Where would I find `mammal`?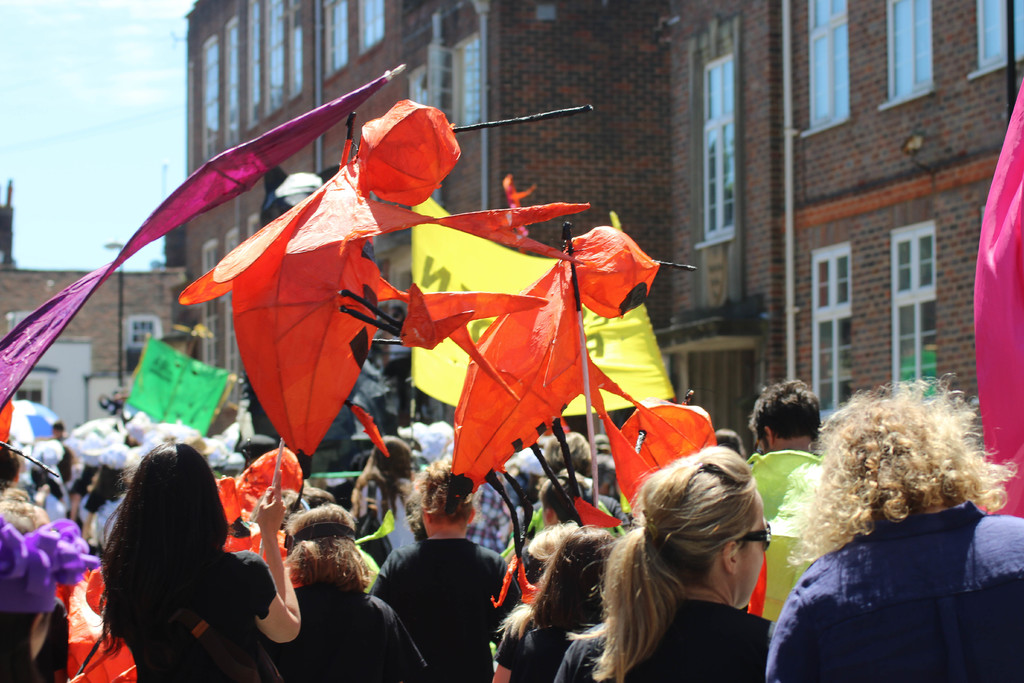
At <bbox>556, 443, 781, 682</bbox>.
